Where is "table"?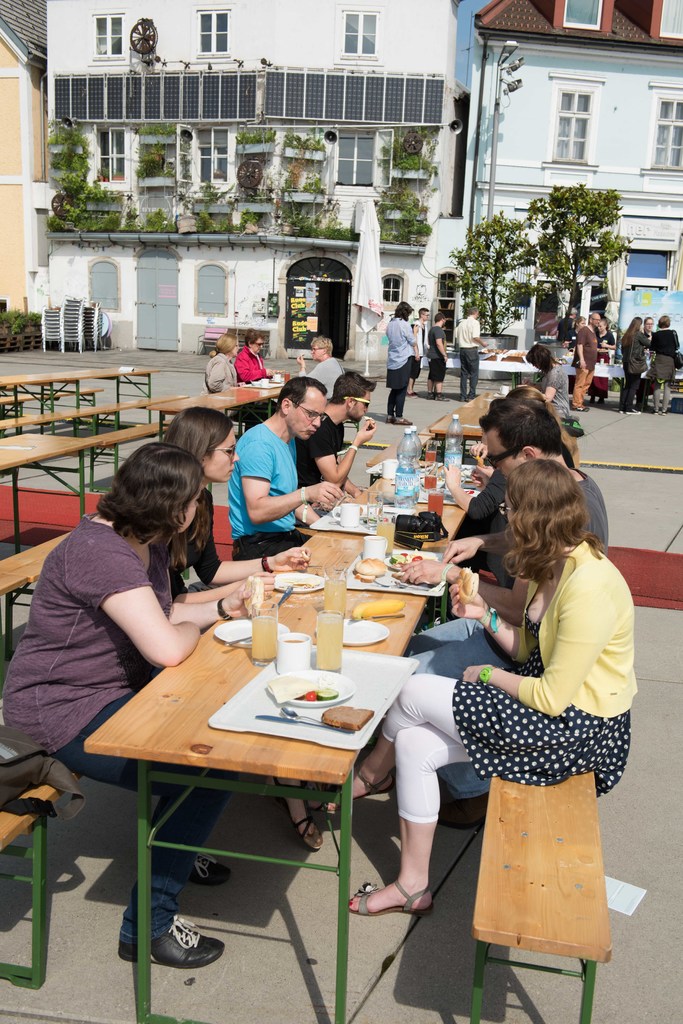
0, 400, 140, 440.
